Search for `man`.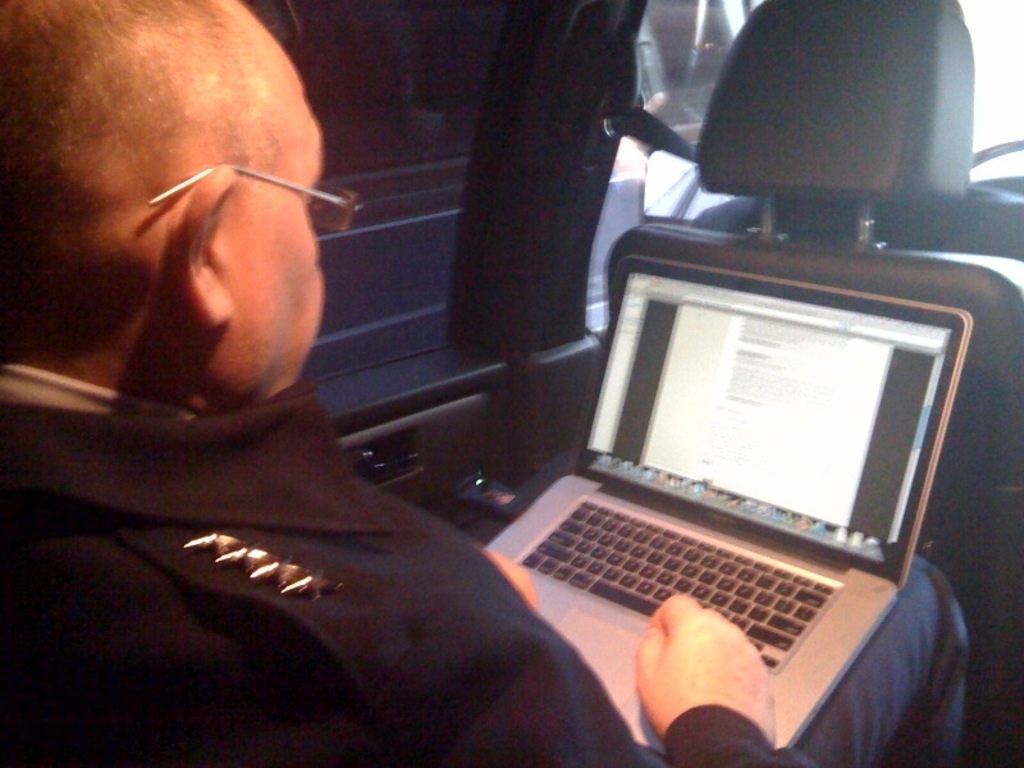
Found at detection(0, 0, 970, 767).
